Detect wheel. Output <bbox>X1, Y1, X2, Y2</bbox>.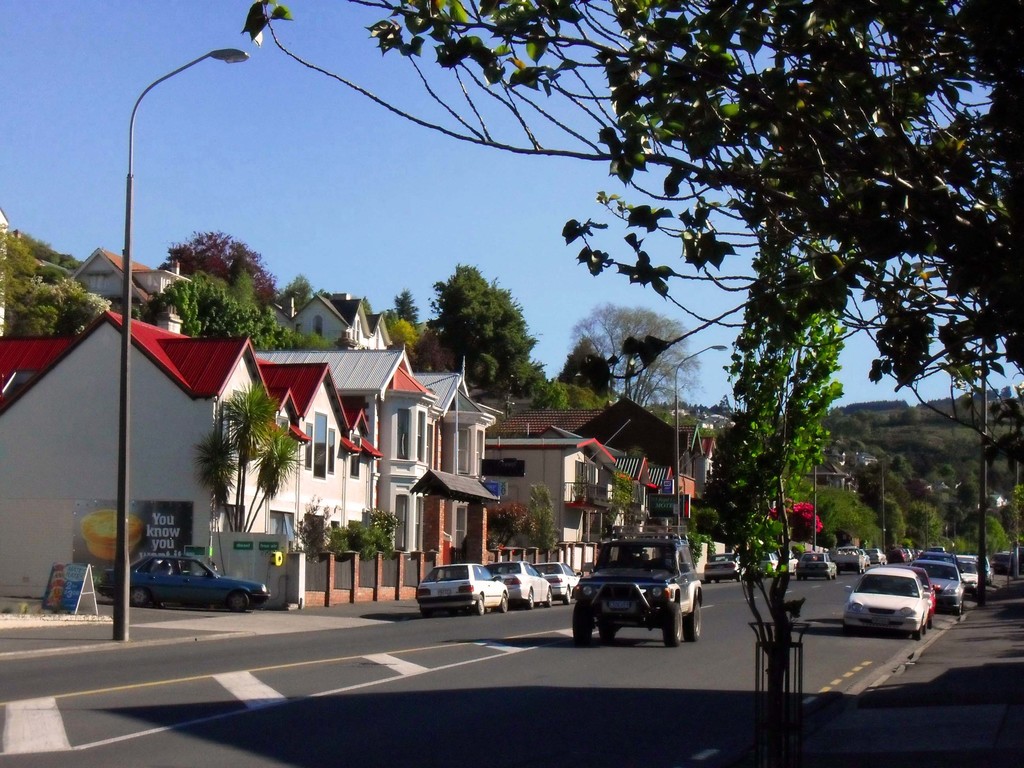
<bbox>606, 620, 619, 641</bbox>.
